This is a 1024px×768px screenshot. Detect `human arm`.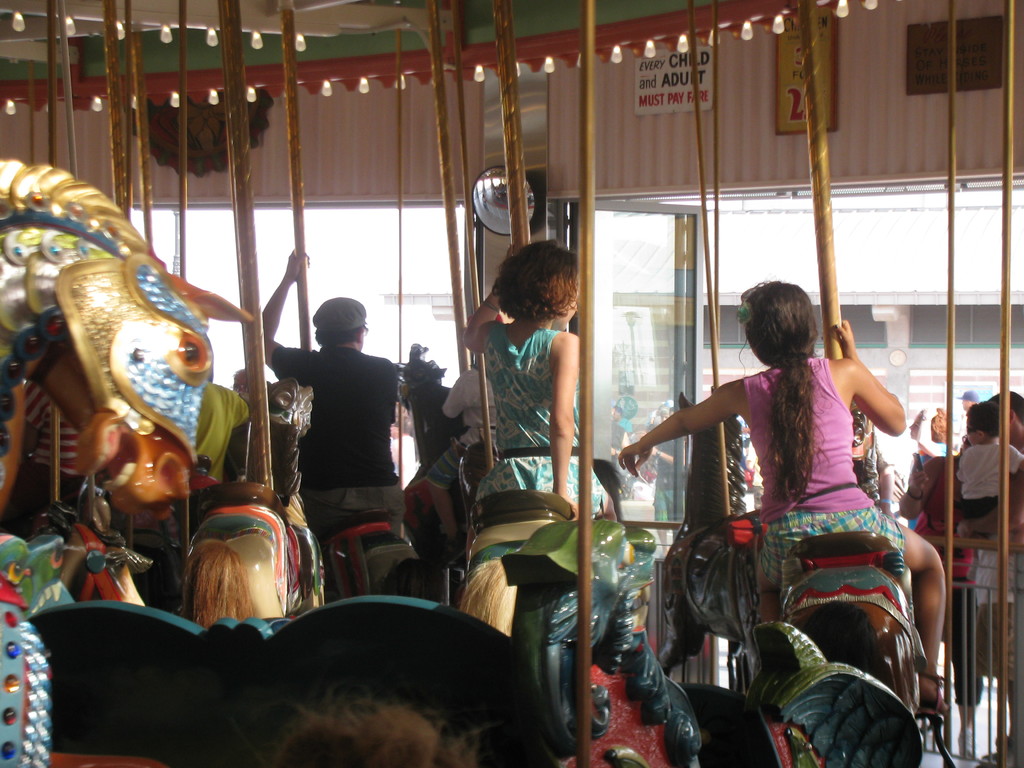
(left=614, top=373, right=747, bottom=474).
